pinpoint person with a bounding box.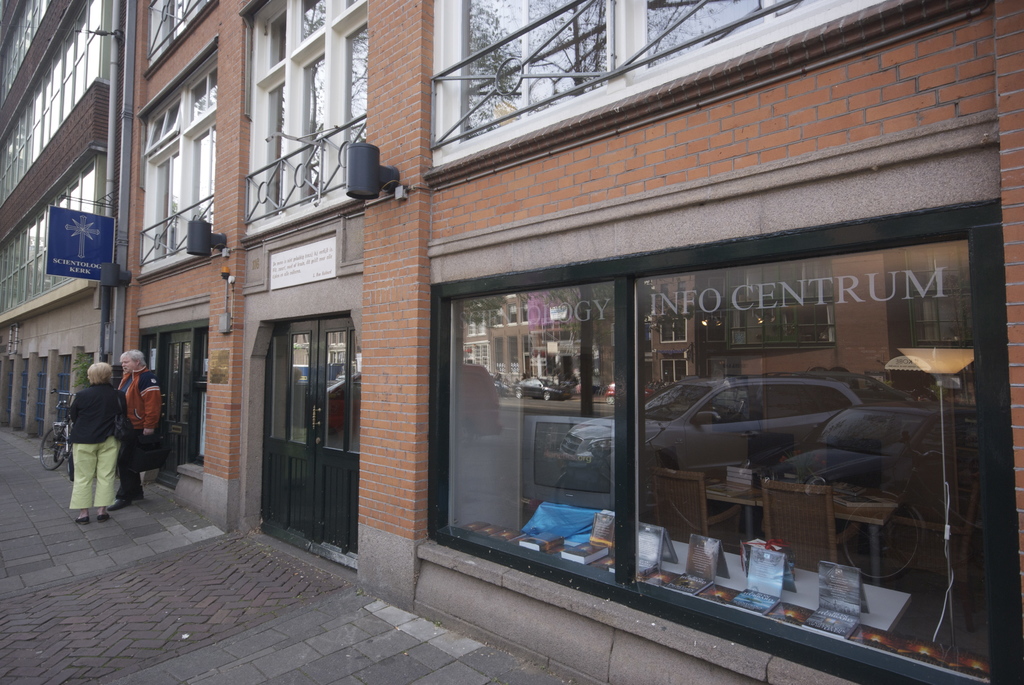
x1=61 y1=338 x2=144 y2=522.
